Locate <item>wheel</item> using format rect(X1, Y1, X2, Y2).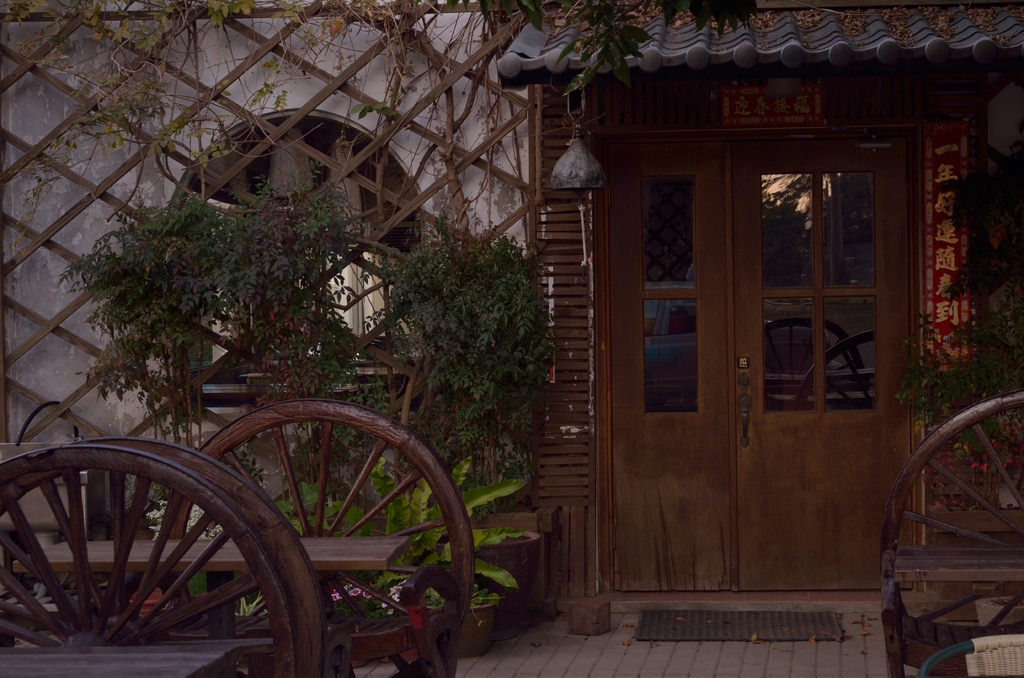
rect(0, 448, 332, 677).
